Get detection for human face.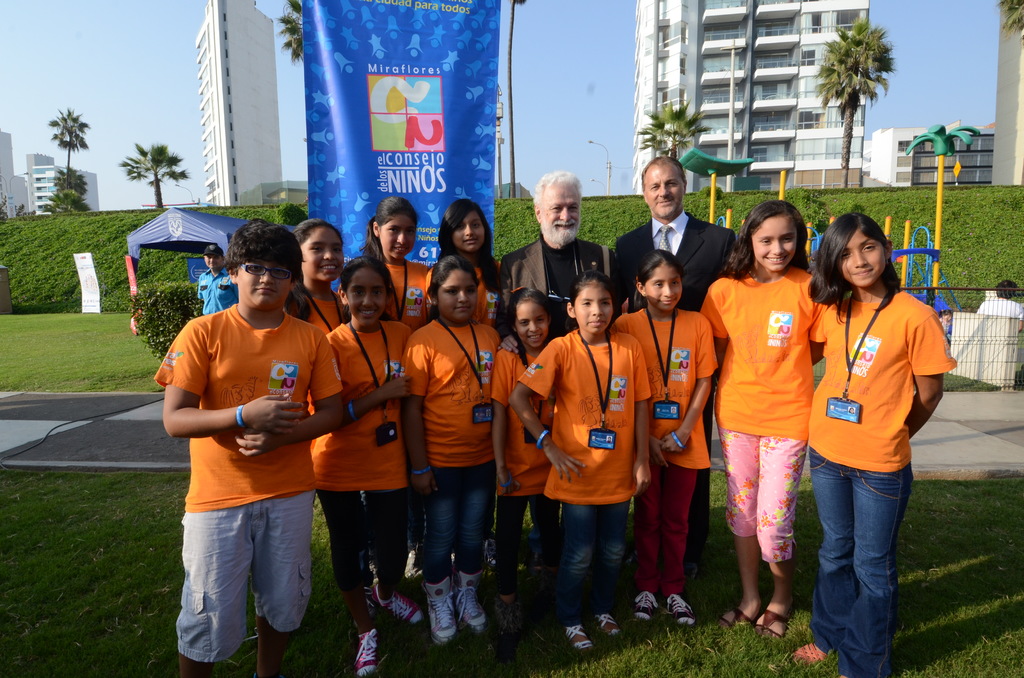
Detection: <region>203, 255, 223, 268</region>.
